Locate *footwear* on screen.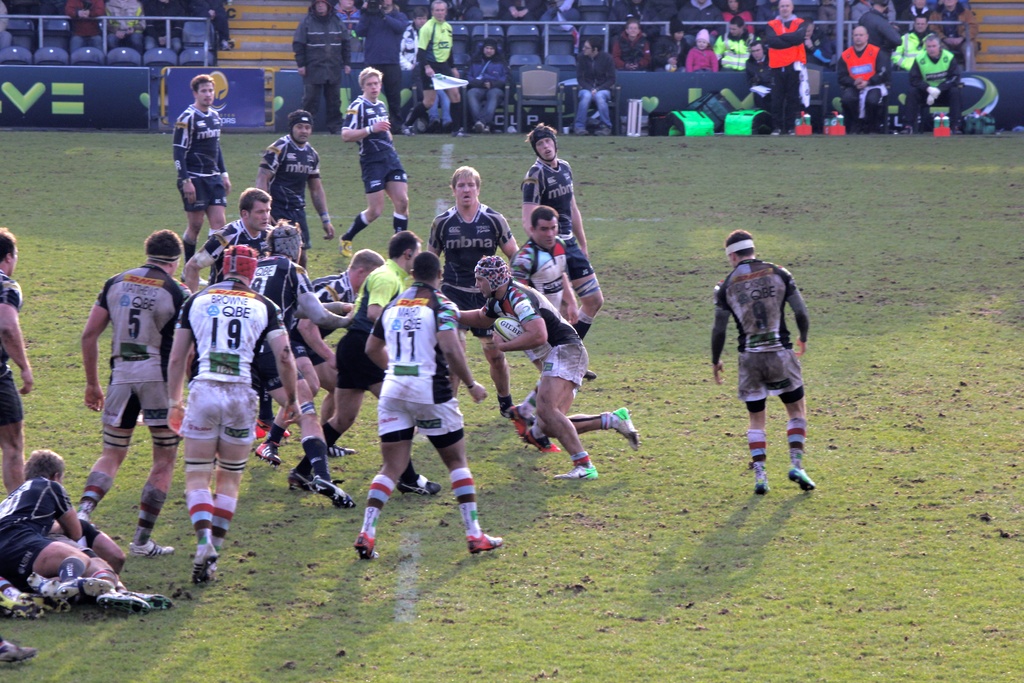
On screen at l=577, t=126, r=582, b=133.
